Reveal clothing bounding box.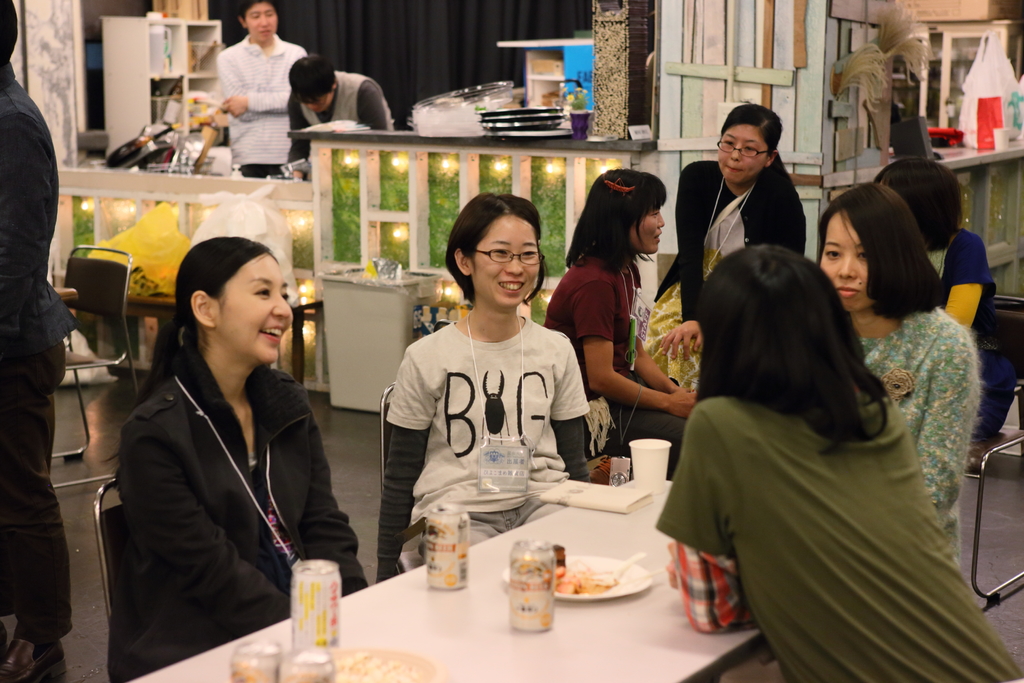
Revealed: left=547, top=249, right=685, bottom=470.
